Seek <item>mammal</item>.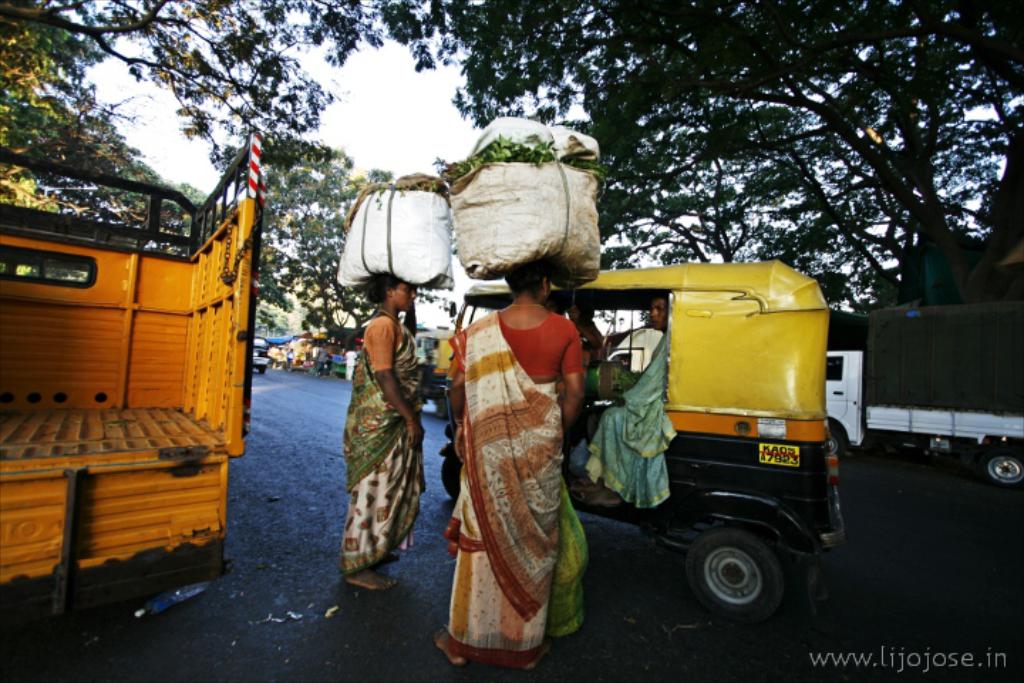
{"left": 560, "top": 290, "right": 600, "bottom": 381}.
